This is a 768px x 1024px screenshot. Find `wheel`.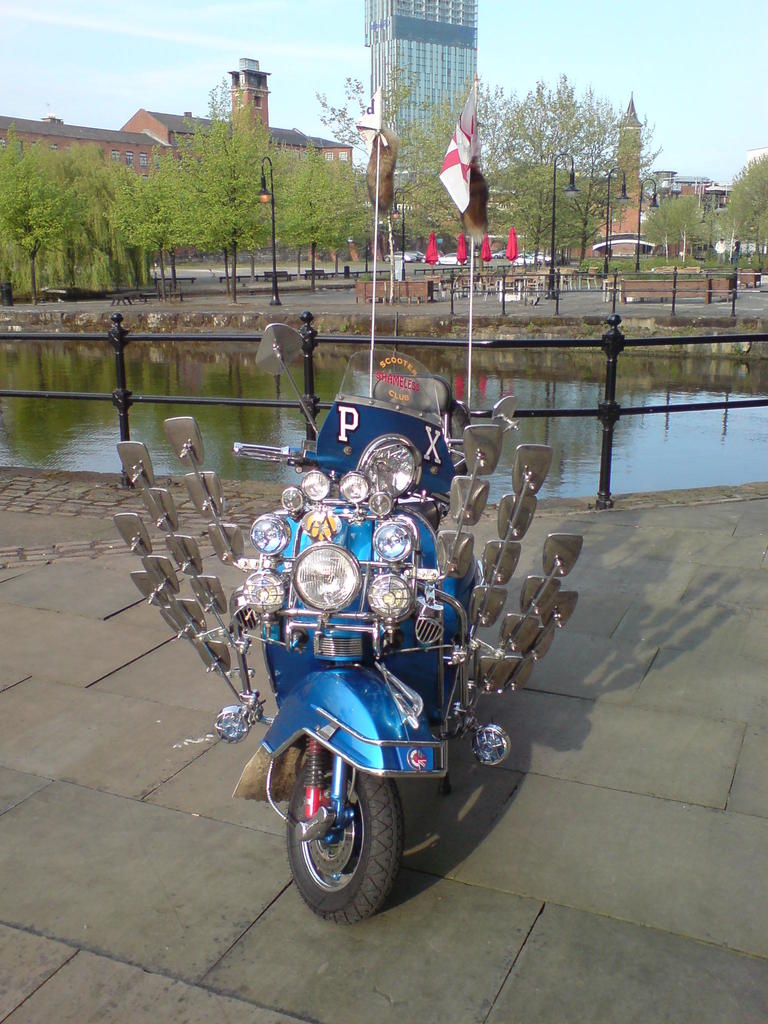
Bounding box: {"left": 282, "top": 743, "right": 410, "bottom": 915}.
